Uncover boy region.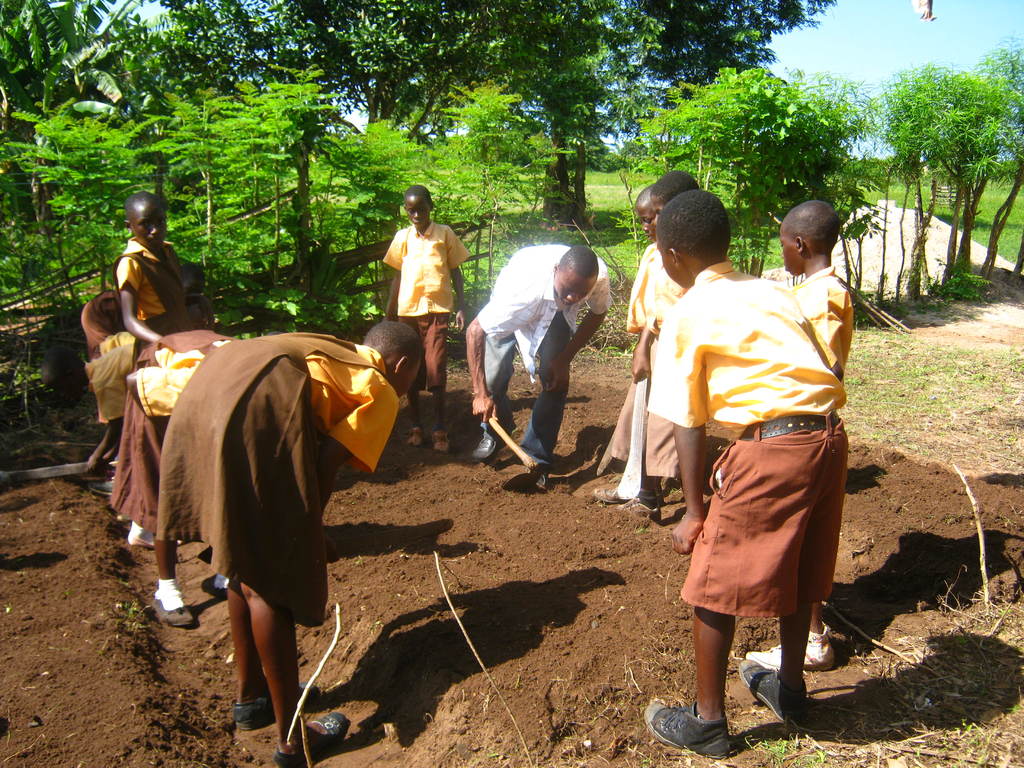
Uncovered: (left=383, top=184, right=469, bottom=452).
